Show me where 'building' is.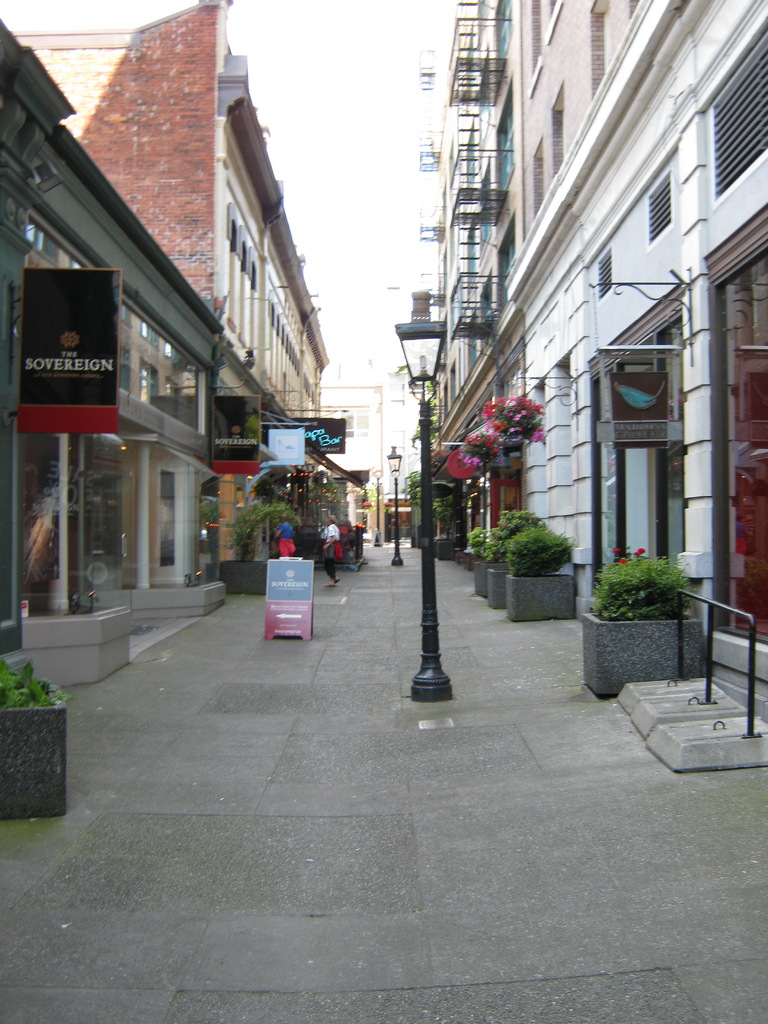
'building' is at <box>420,0,767,738</box>.
